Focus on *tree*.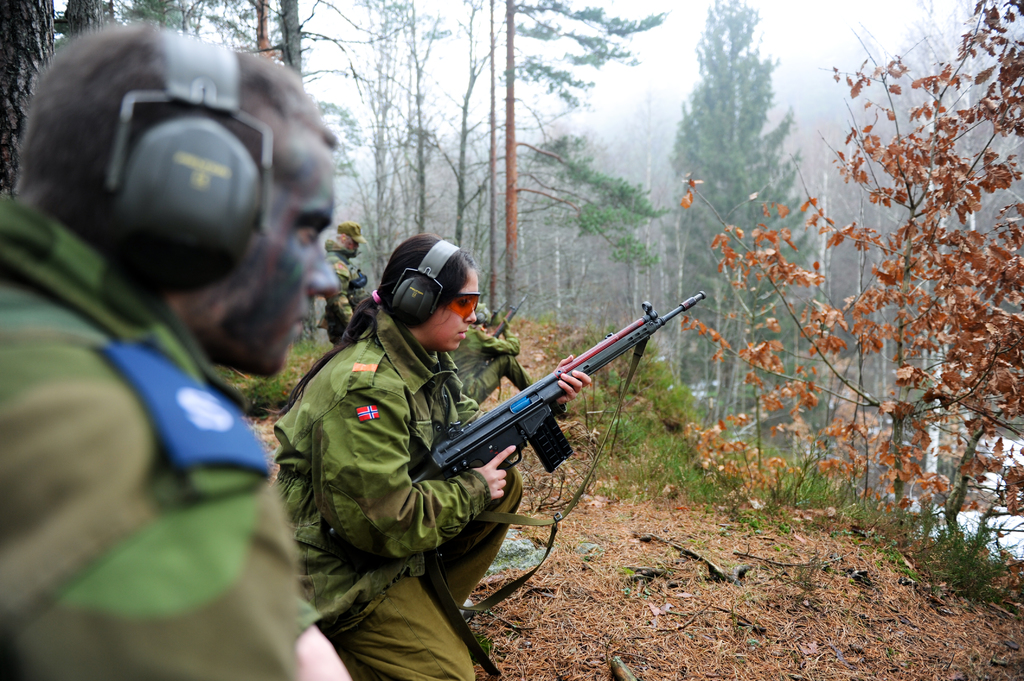
Focused at <box>52,0,111,40</box>.
